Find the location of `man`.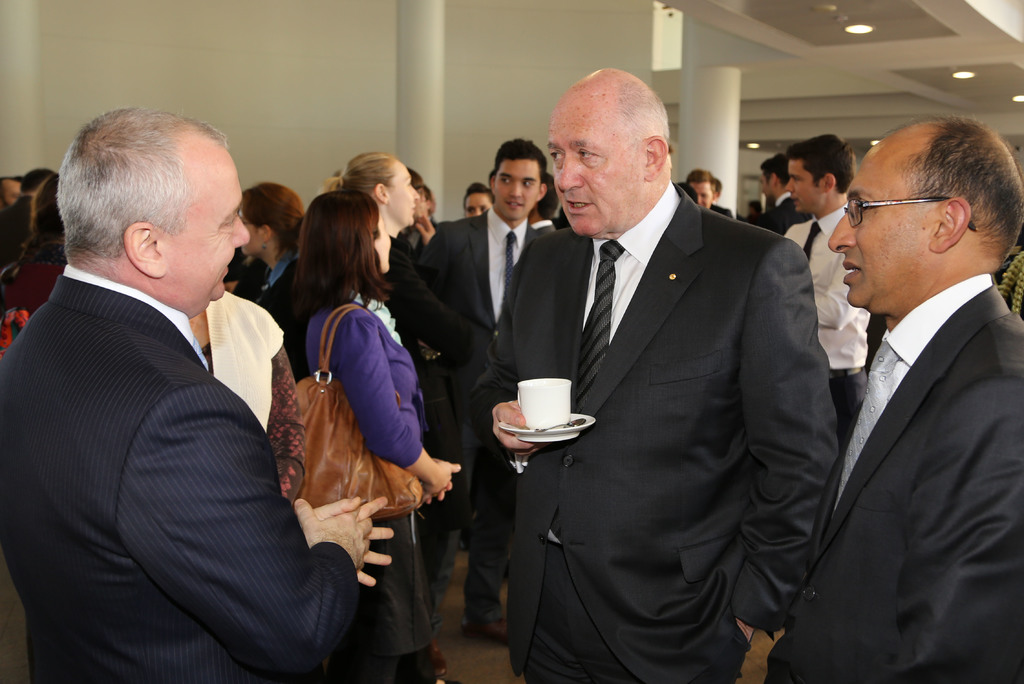
Location: crop(416, 137, 555, 643).
